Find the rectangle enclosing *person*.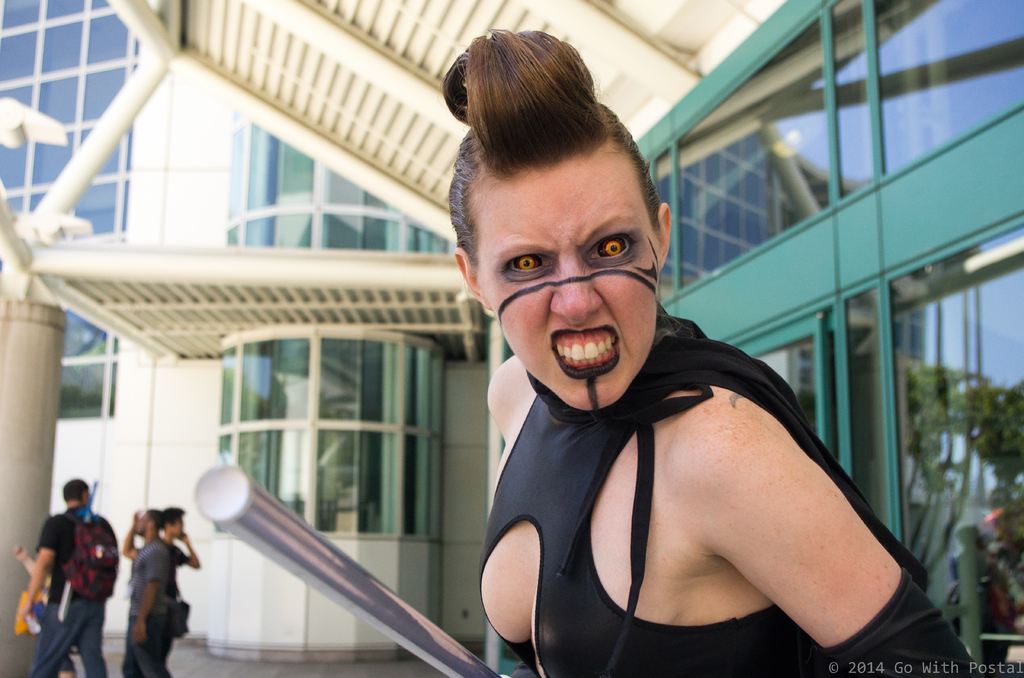
[161, 501, 198, 677].
